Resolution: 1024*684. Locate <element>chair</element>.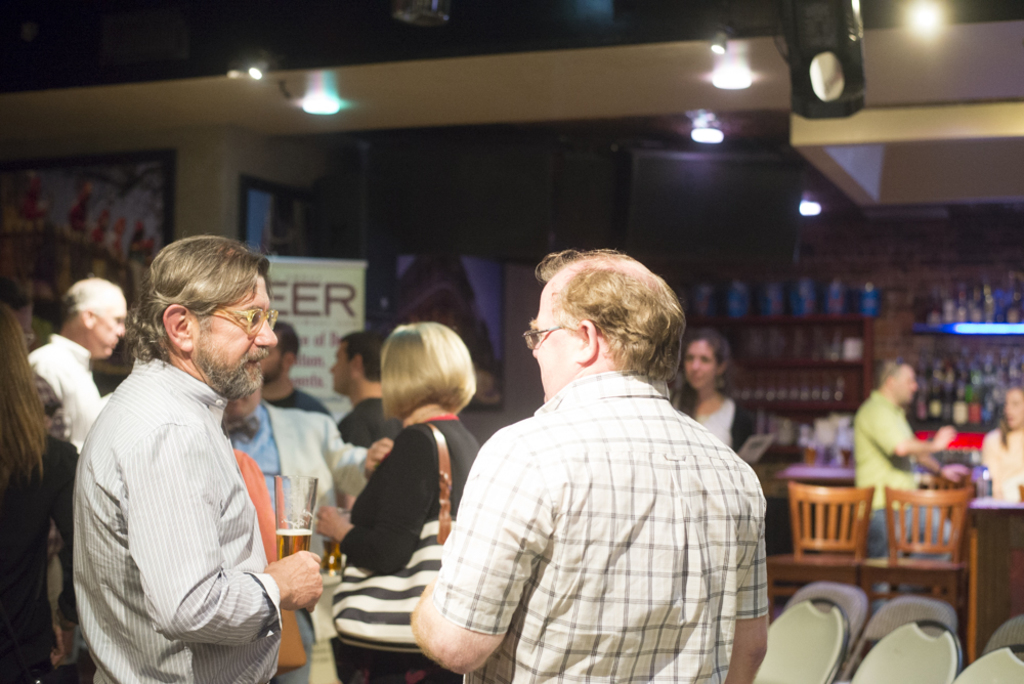
<bbox>977, 613, 1023, 655</bbox>.
